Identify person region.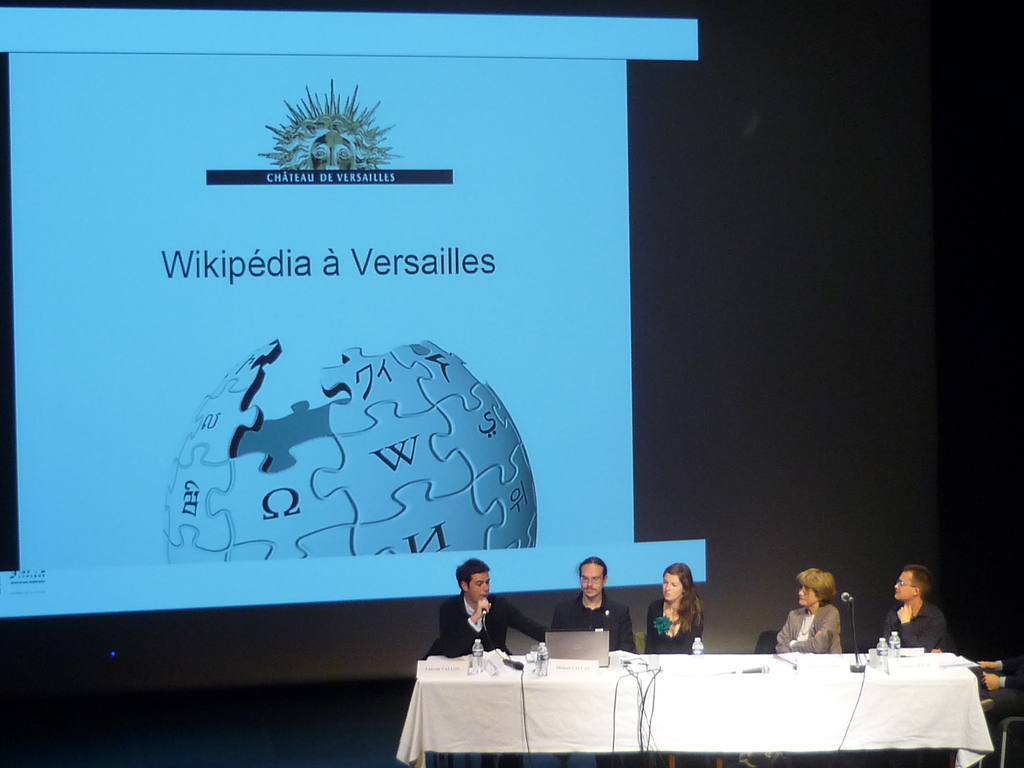
Region: (x1=548, y1=559, x2=637, y2=652).
